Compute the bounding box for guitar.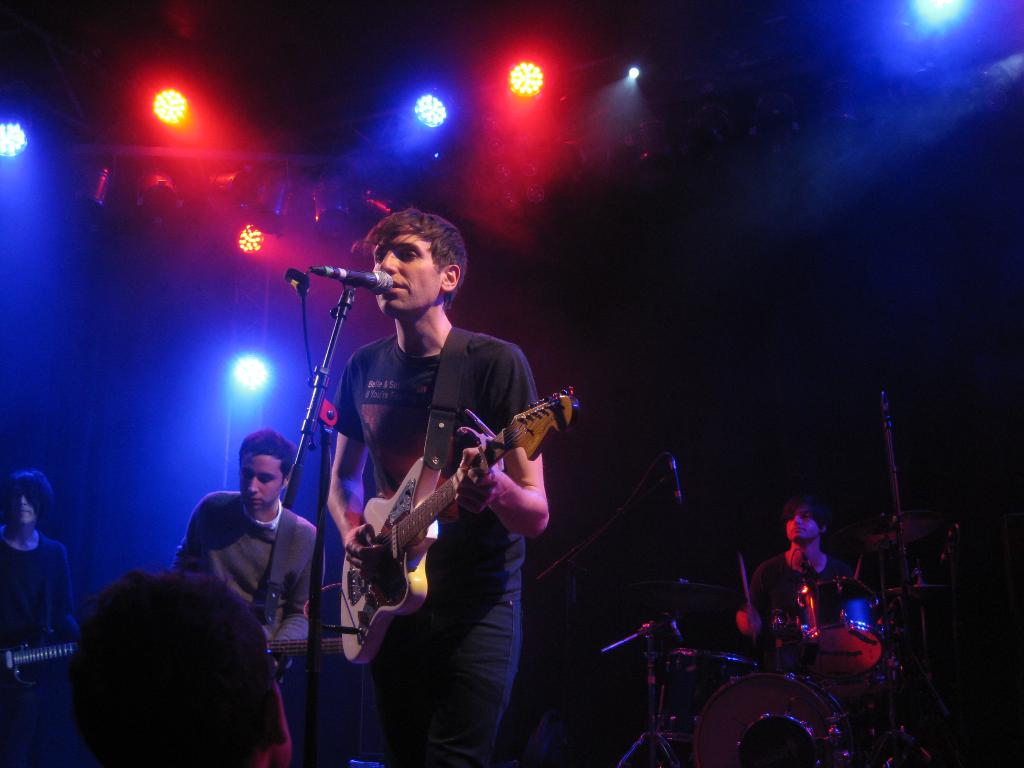
pyautogui.locateOnScreen(333, 392, 593, 675).
